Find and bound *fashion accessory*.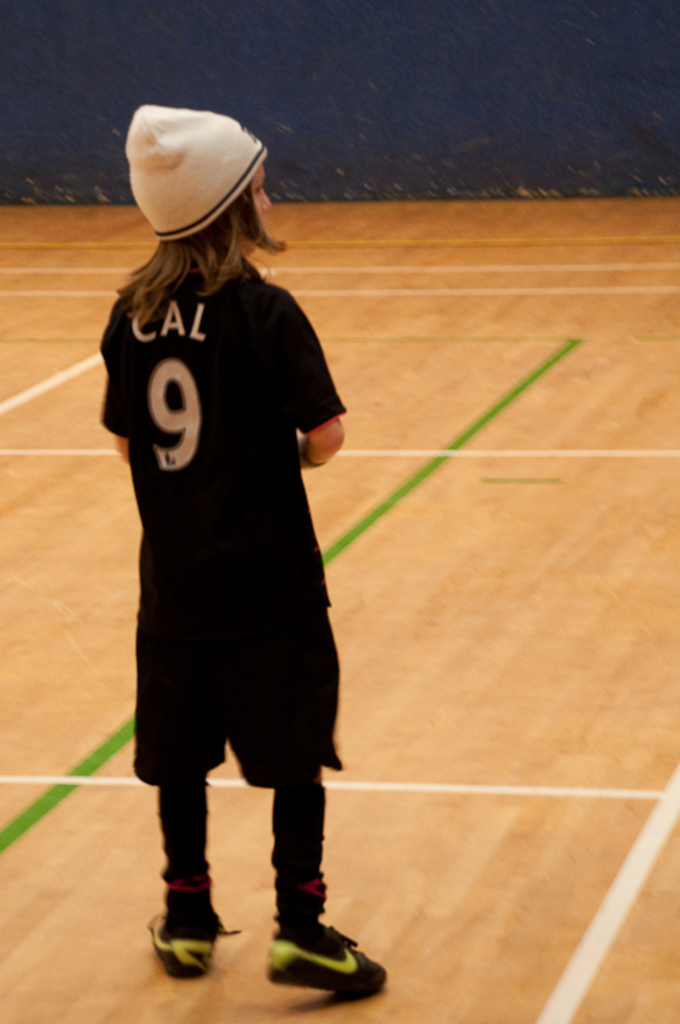
Bound: 143:908:221:976.
